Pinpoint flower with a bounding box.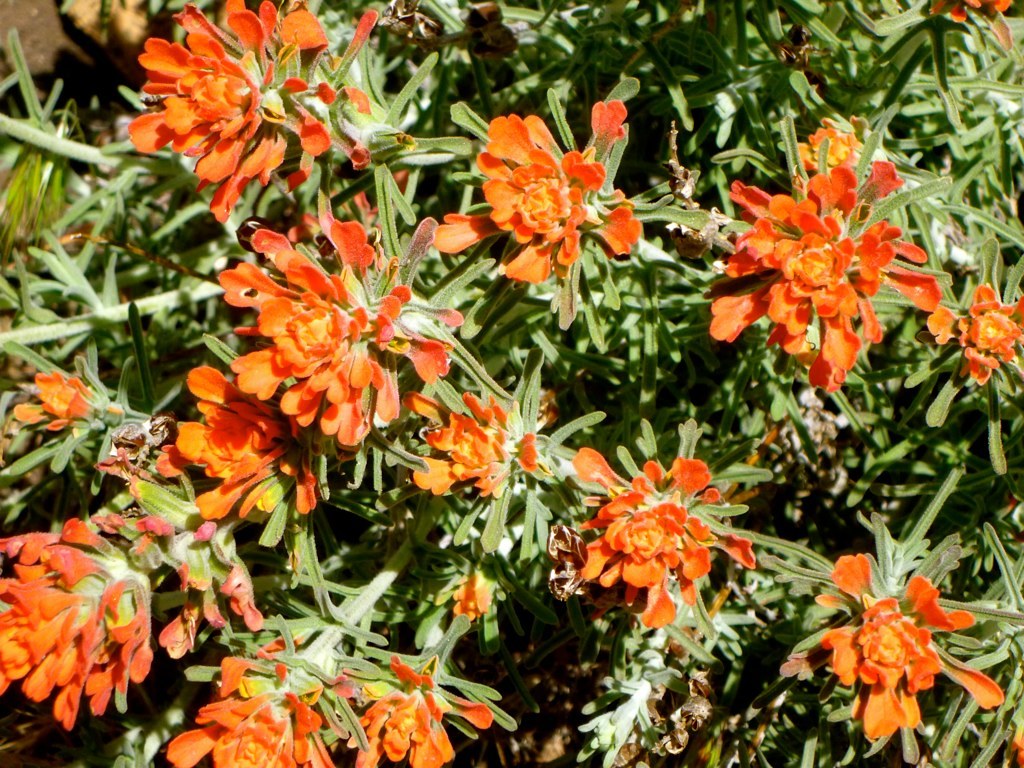
box=[112, 0, 379, 216].
